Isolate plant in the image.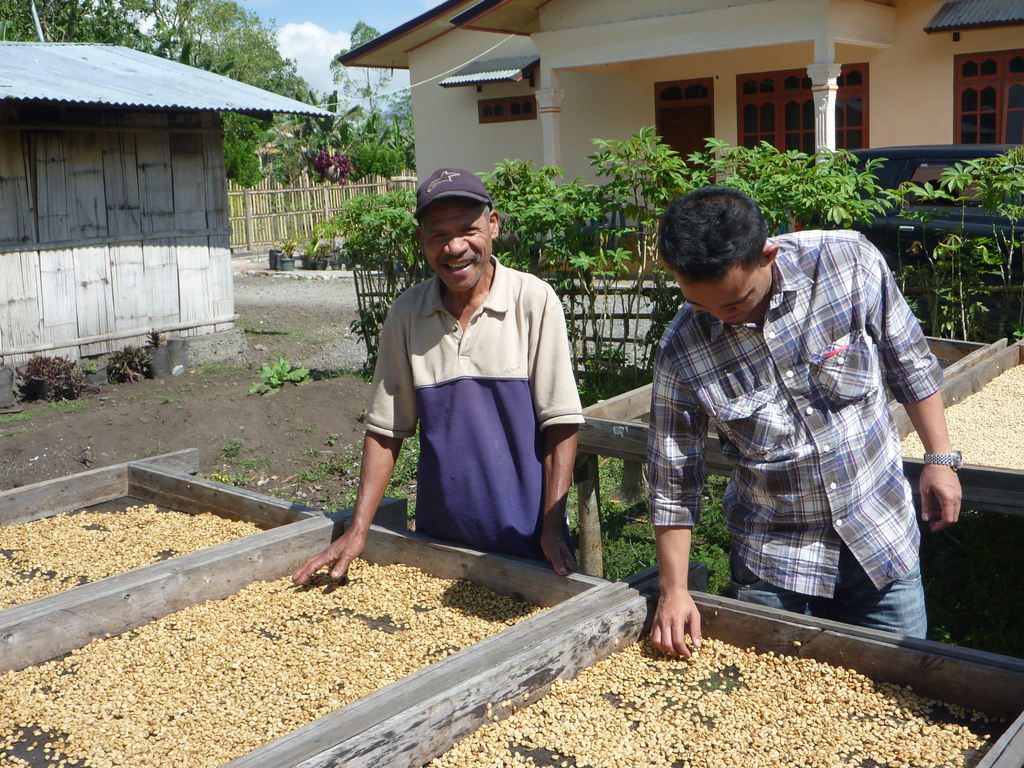
Isolated region: l=285, t=416, r=422, b=524.
